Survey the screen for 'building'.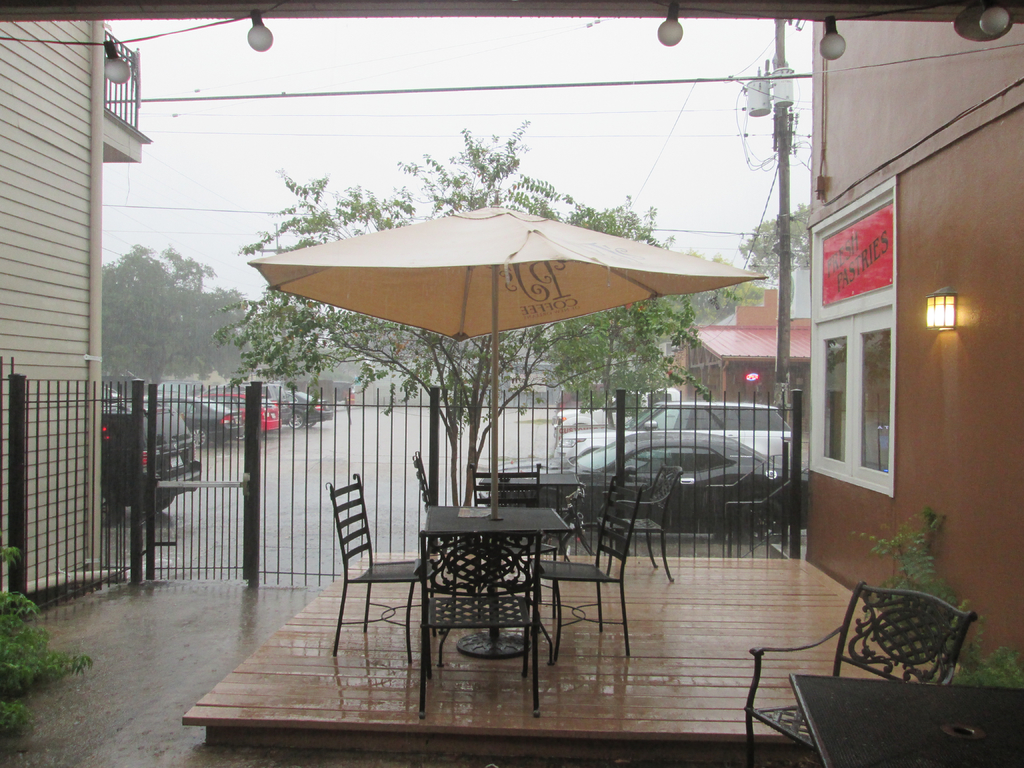
Survey found: box=[800, 19, 1023, 680].
